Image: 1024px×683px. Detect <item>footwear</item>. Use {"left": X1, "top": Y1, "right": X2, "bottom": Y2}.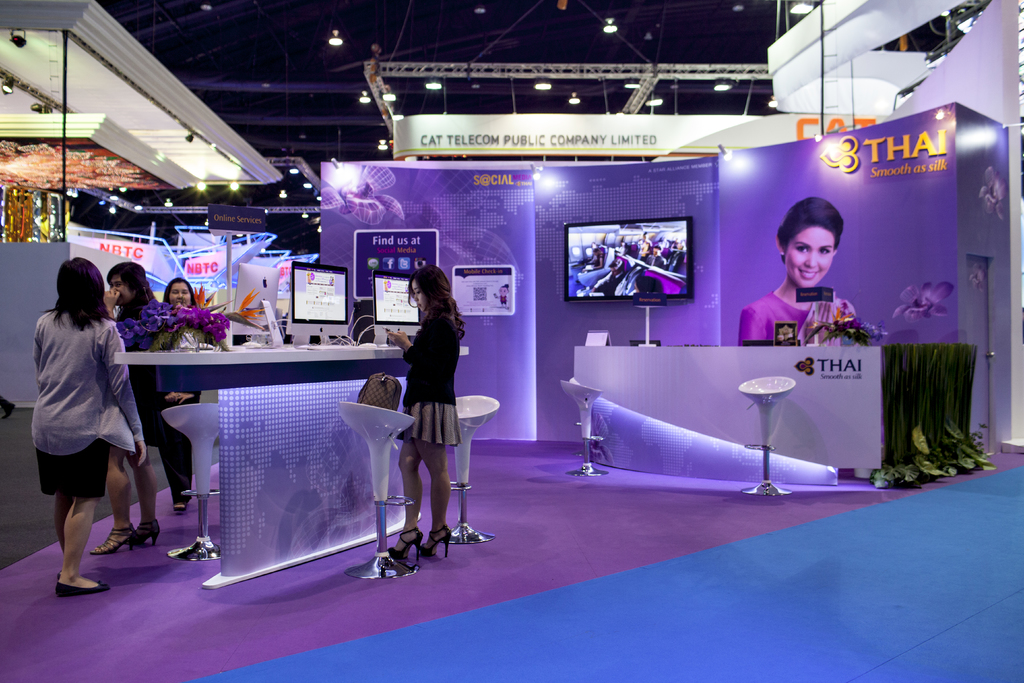
{"left": 386, "top": 529, "right": 423, "bottom": 564}.
